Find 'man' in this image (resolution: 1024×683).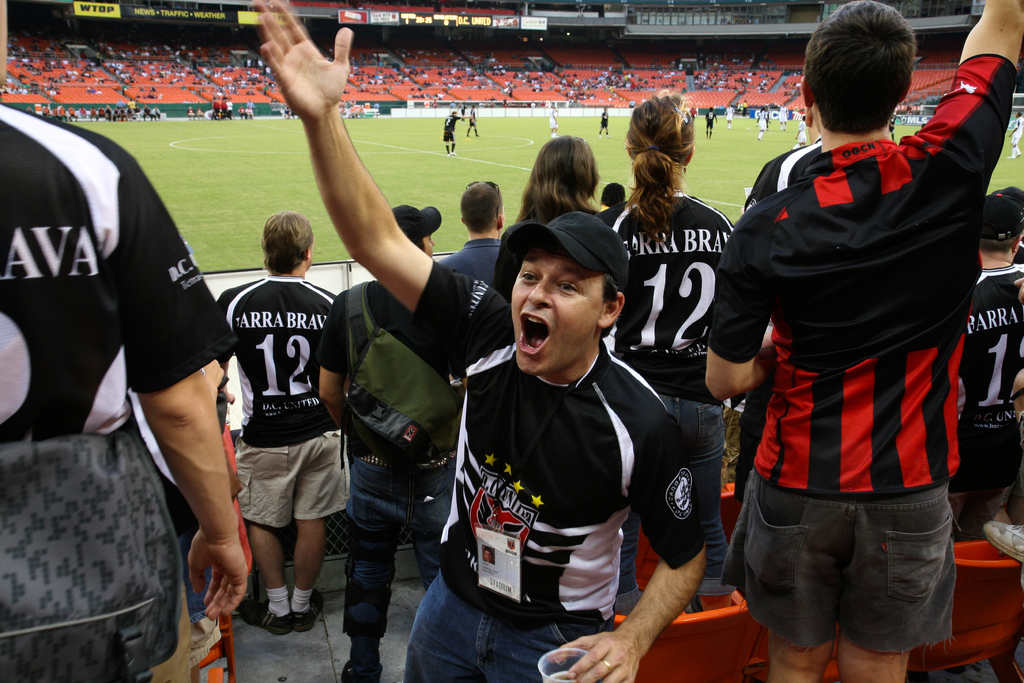
rect(445, 110, 471, 162).
